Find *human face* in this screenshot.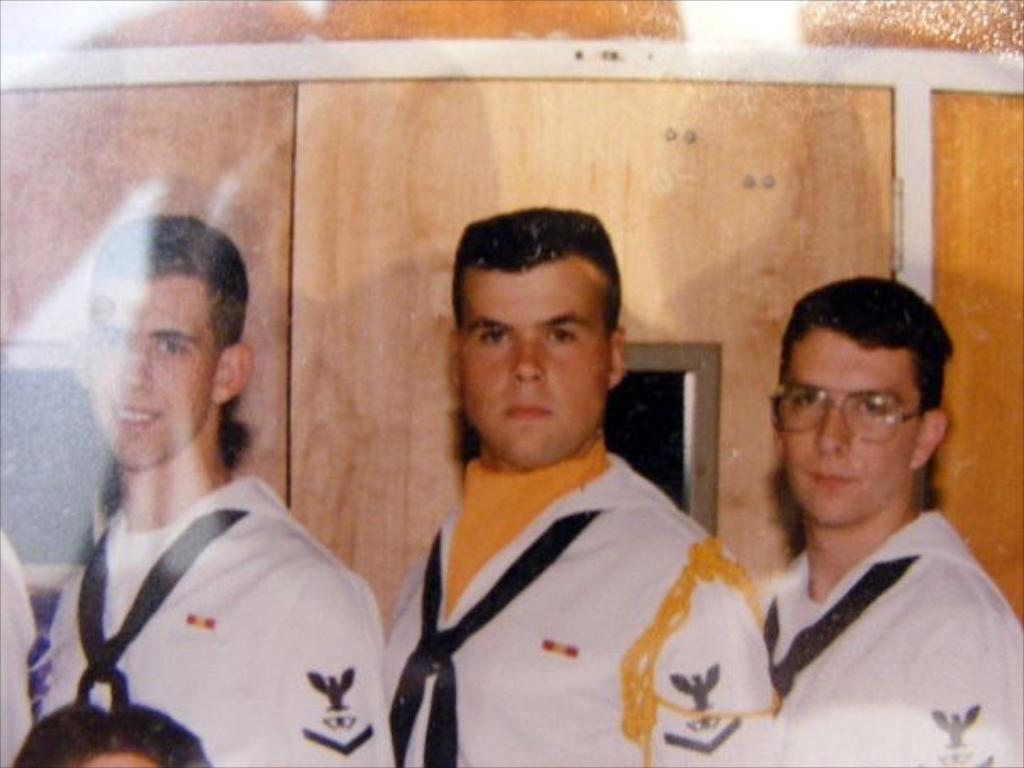
The bounding box for *human face* is {"x1": 768, "y1": 329, "x2": 917, "y2": 536}.
